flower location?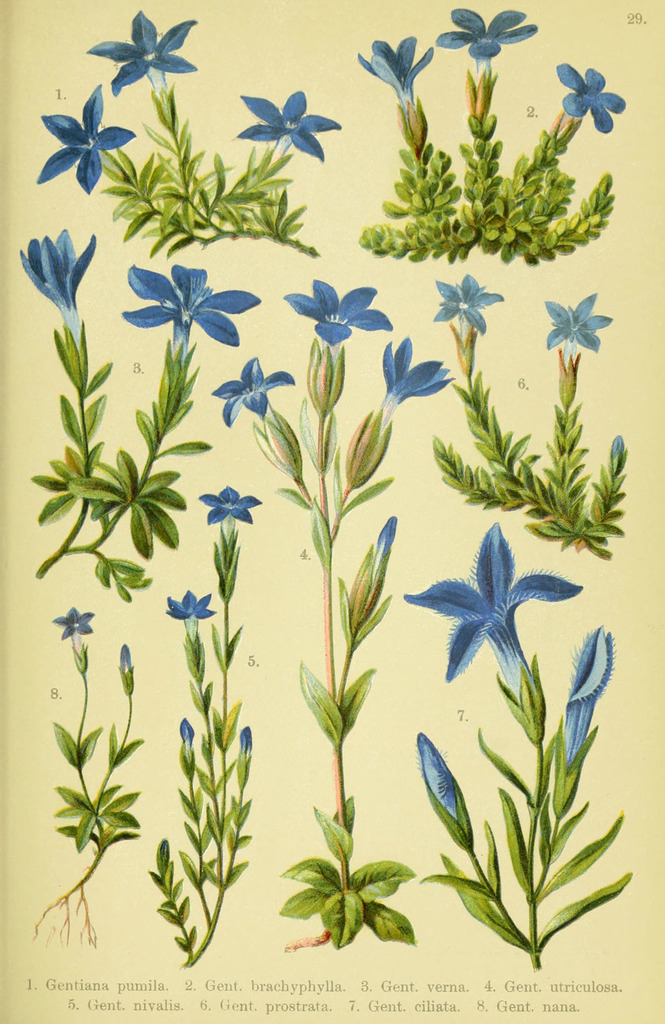
(x1=432, y1=276, x2=502, y2=333)
